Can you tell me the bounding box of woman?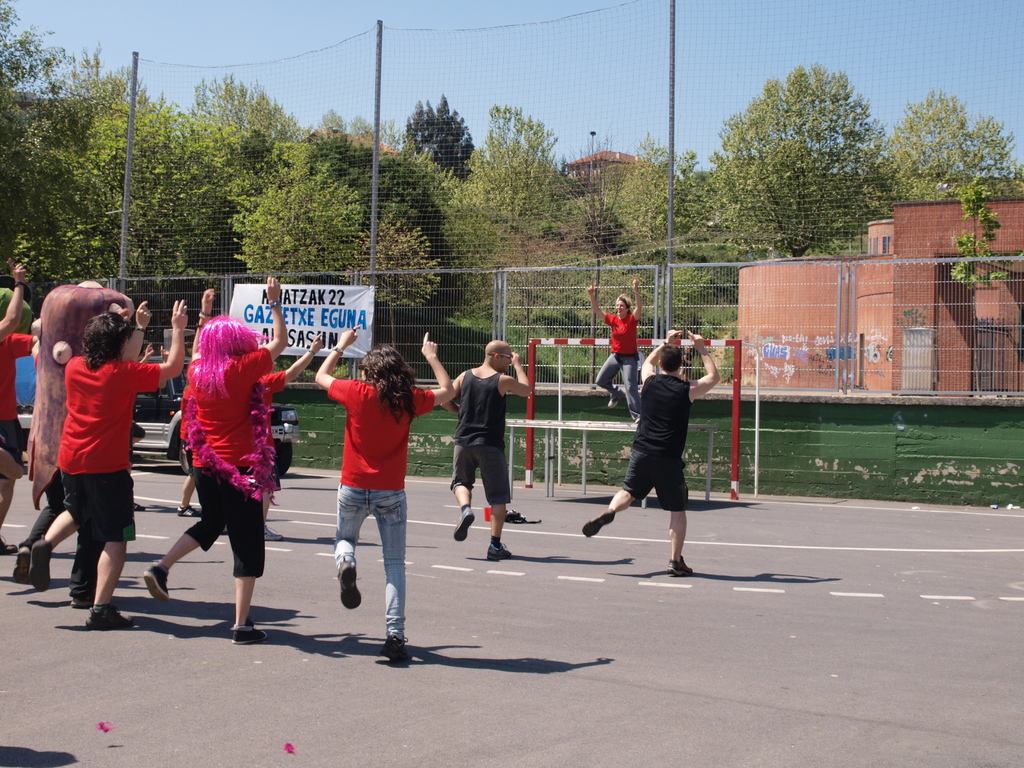
box(312, 322, 457, 661).
